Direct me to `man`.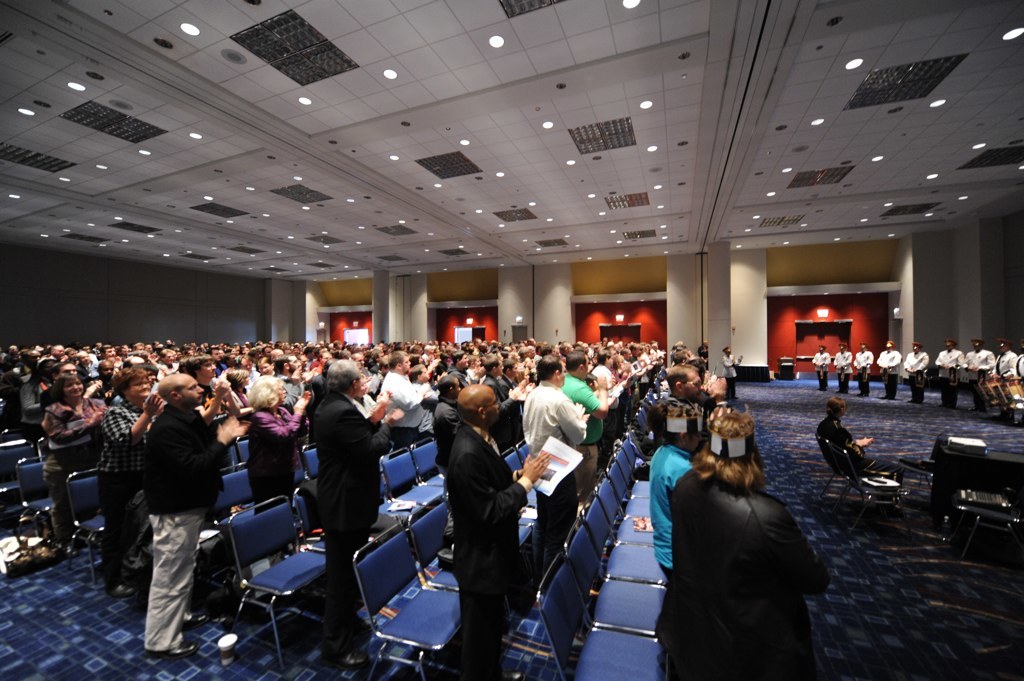
Direction: (903, 342, 928, 402).
